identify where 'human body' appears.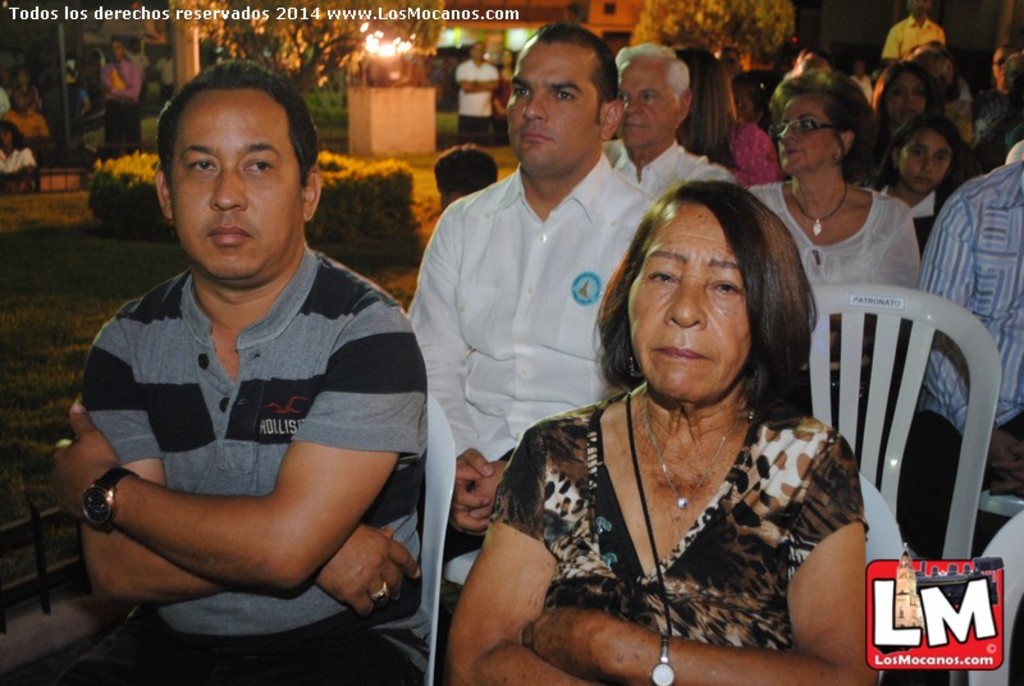
Appears at Rect(488, 70, 512, 150).
